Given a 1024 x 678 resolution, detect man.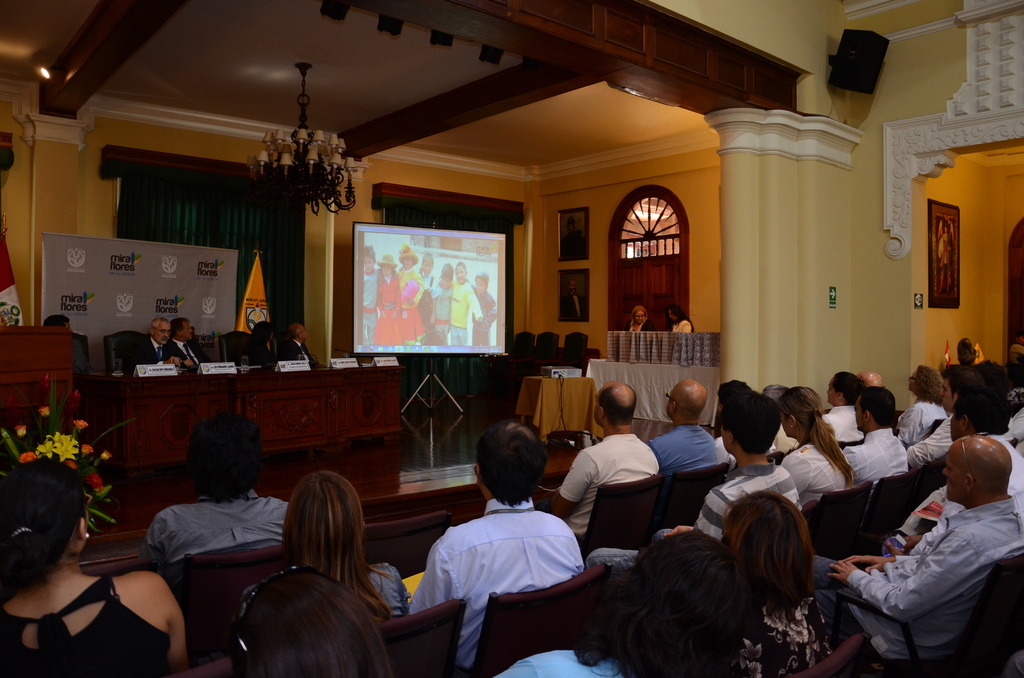
select_region(707, 377, 782, 469).
